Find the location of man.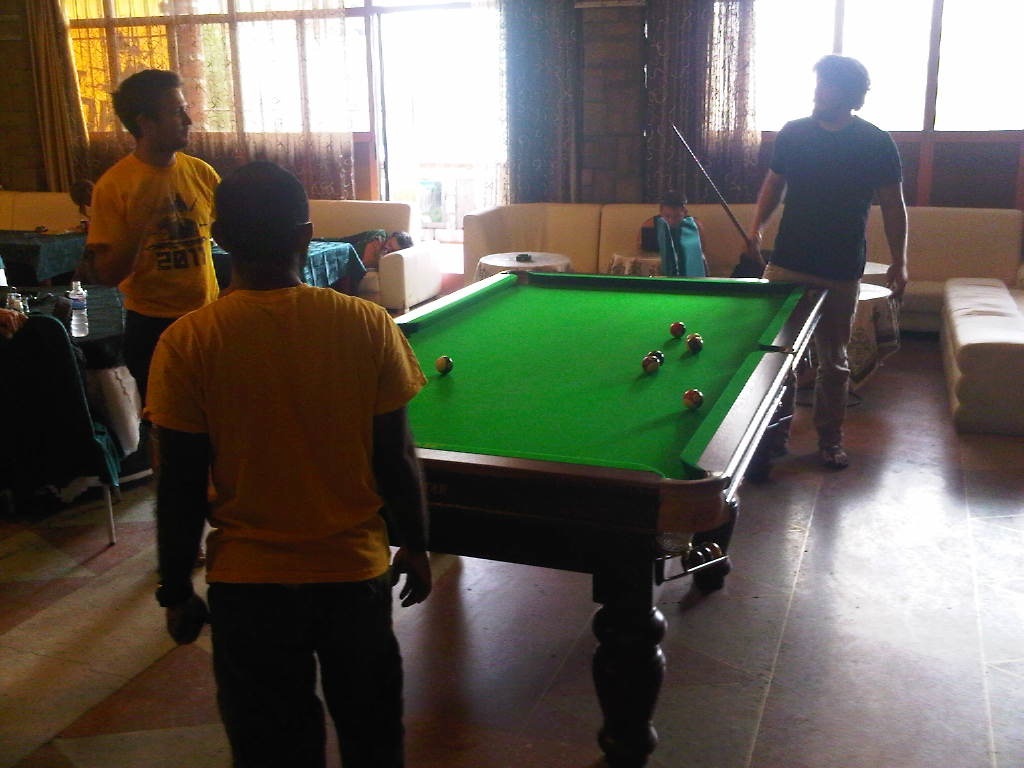
Location: rect(127, 180, 441, 767).
